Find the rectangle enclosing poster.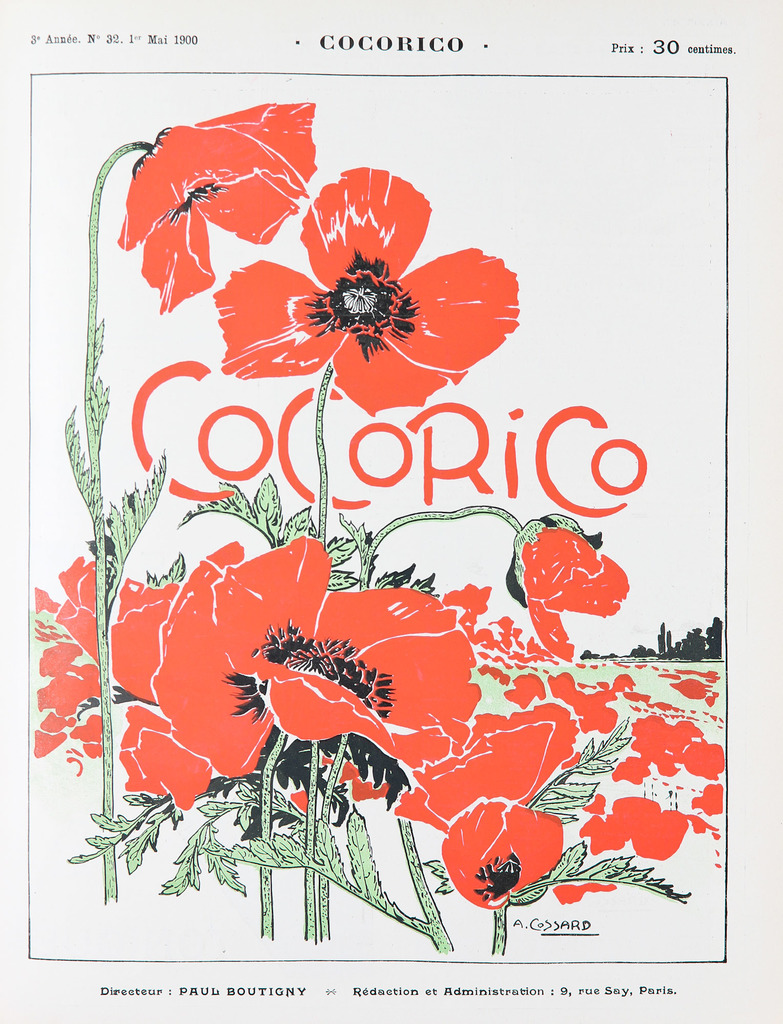
locate(4, 0, 779, 1018).
